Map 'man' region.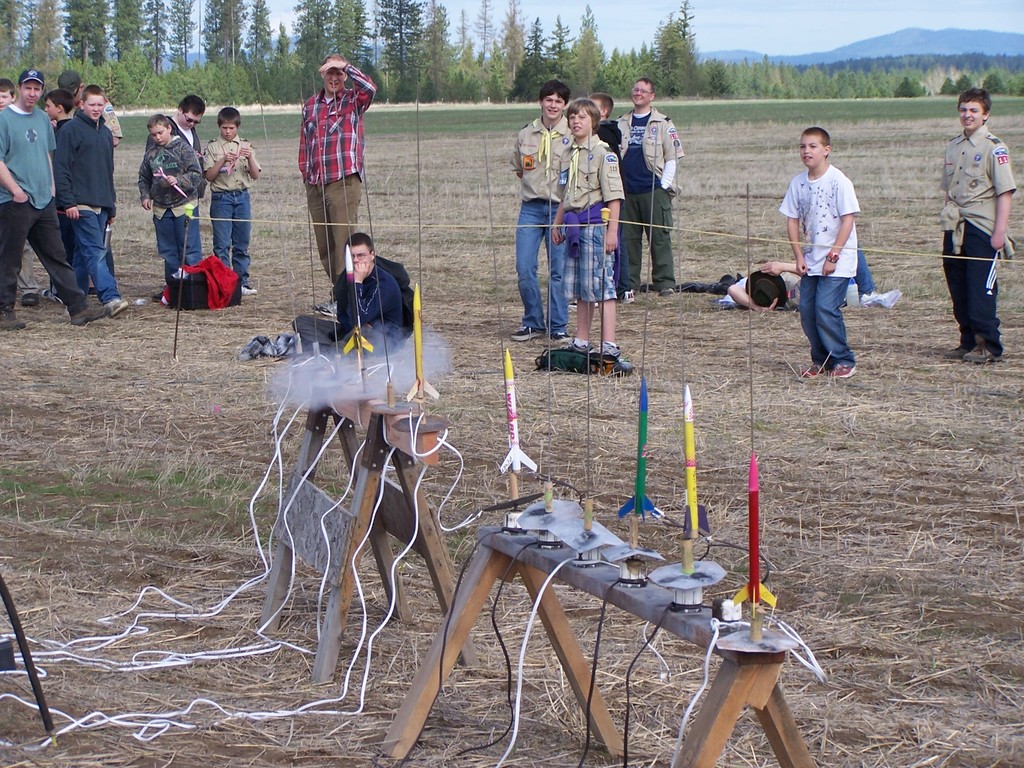
Mapped to locate(49, 82, 122, 325).
